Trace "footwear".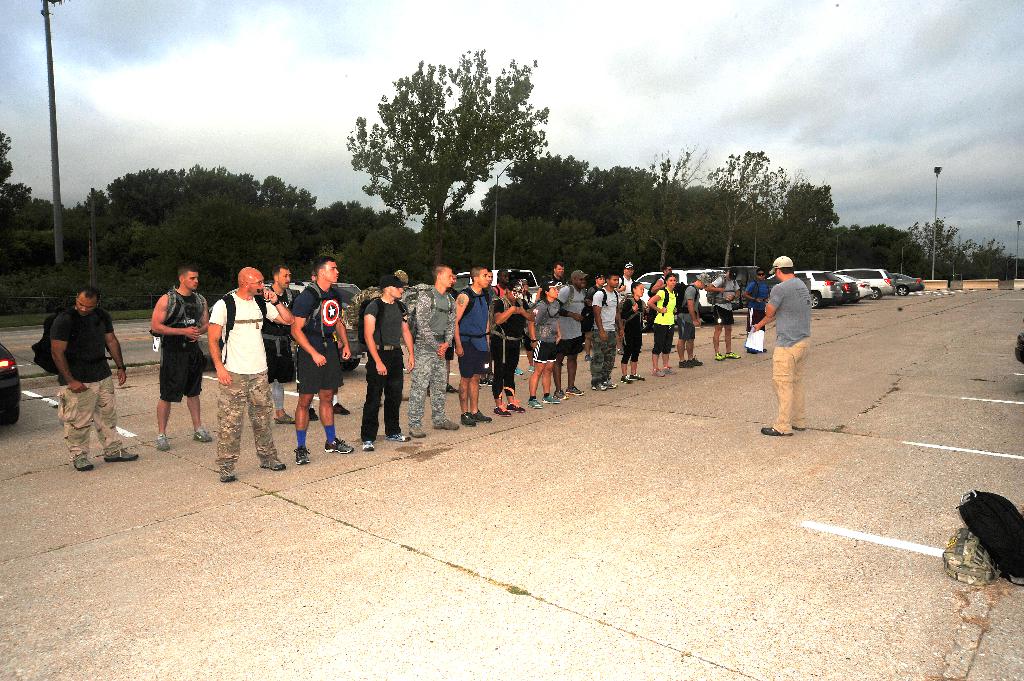
Traced to <region>362, 442, 375, 452</region>.
